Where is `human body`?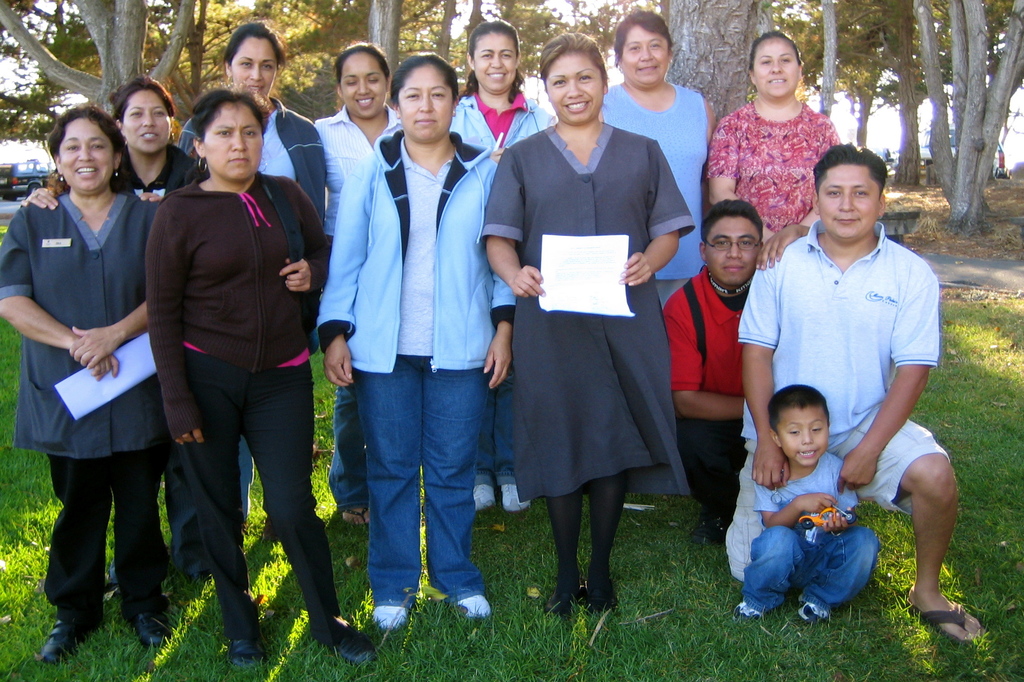
Rect(665, 268, 748, 530).
